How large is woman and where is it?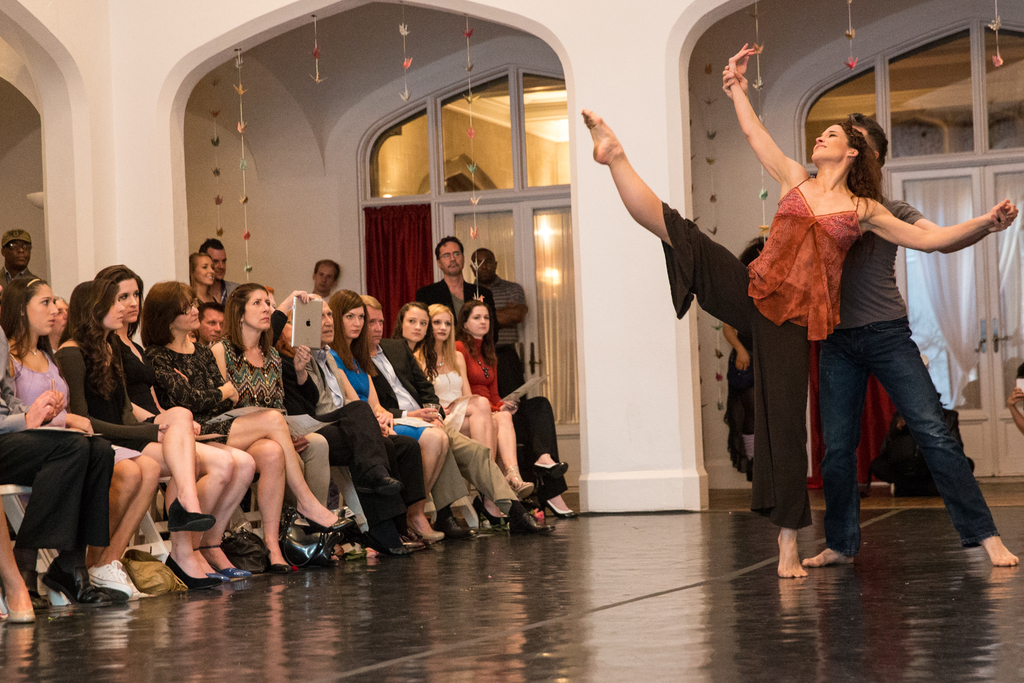
Bounding box: rect(391, 297, 515, 536).
